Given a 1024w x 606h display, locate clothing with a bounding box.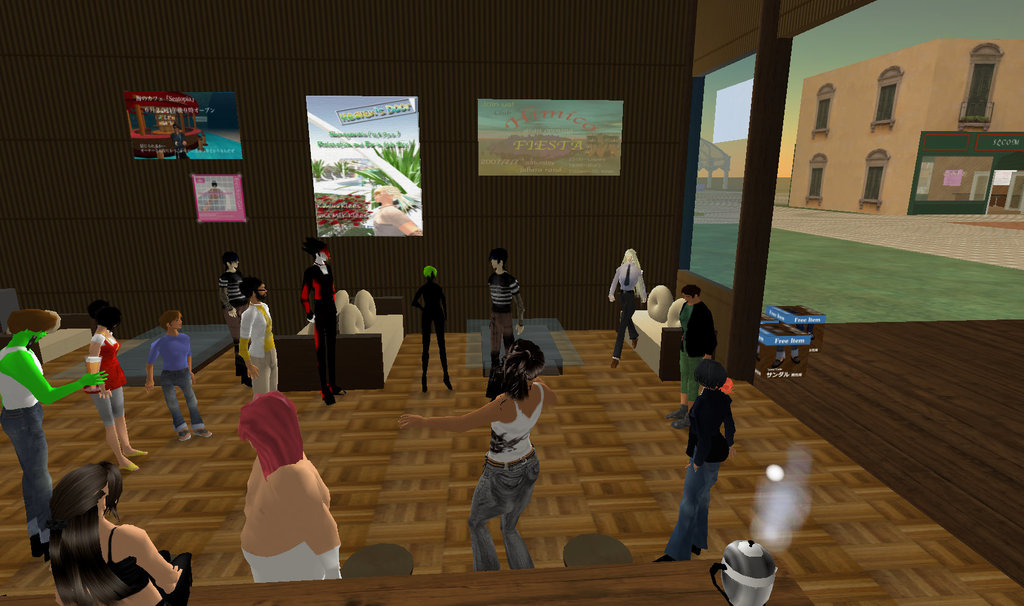
Located: [left=0, top=333, right=58, bottom=542].
